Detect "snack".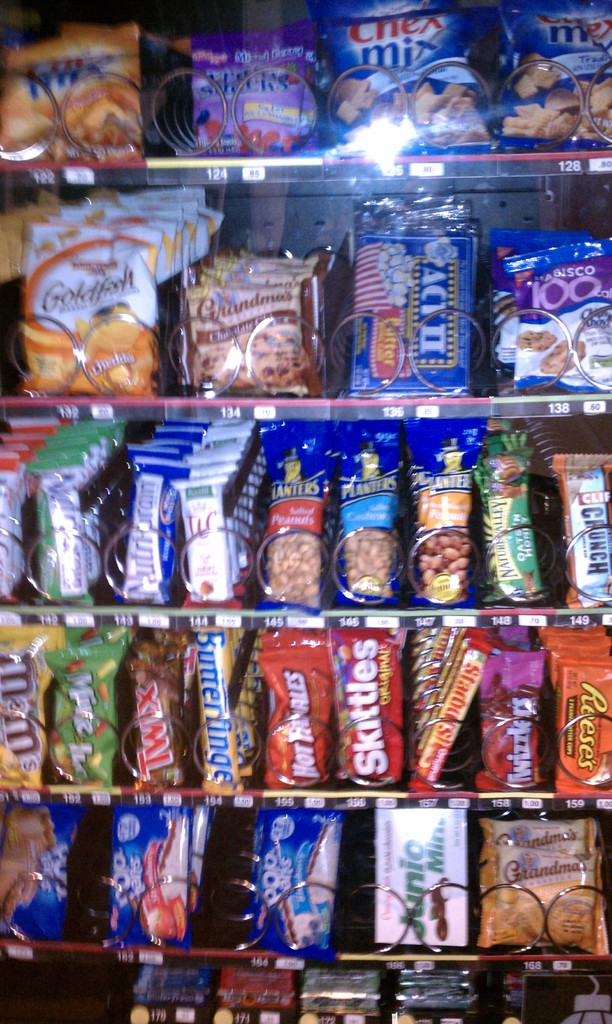
Detected at rect(487, 220, 601, 387).
